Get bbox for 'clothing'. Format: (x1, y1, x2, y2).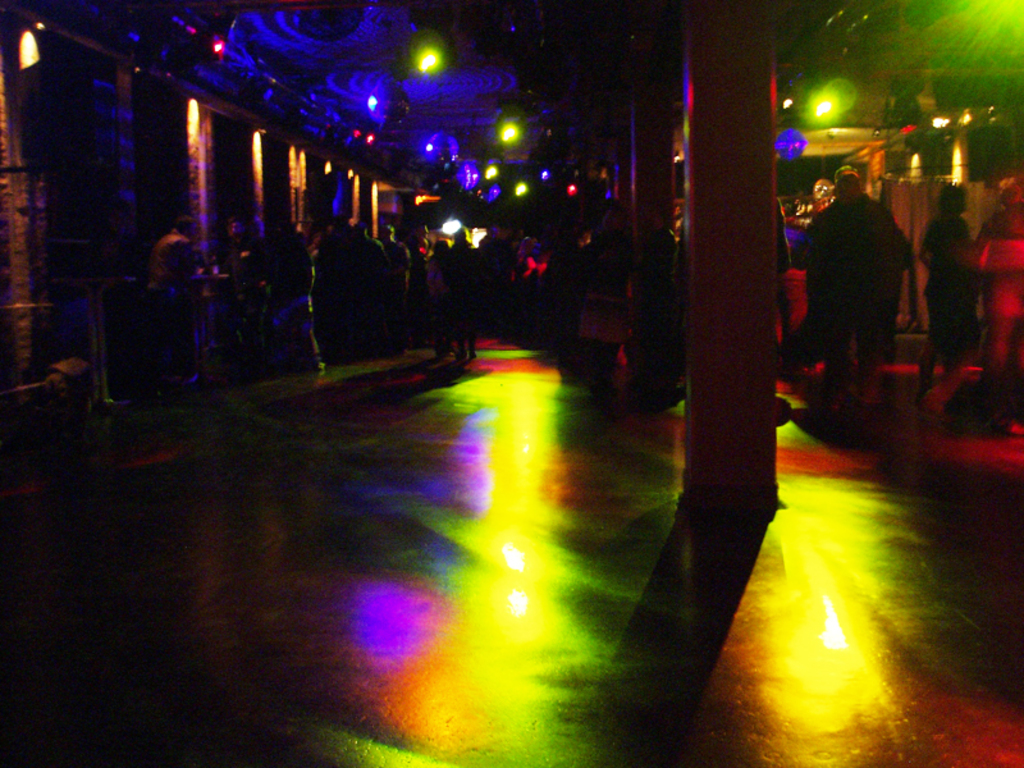
(797, 188, 916, 367).
